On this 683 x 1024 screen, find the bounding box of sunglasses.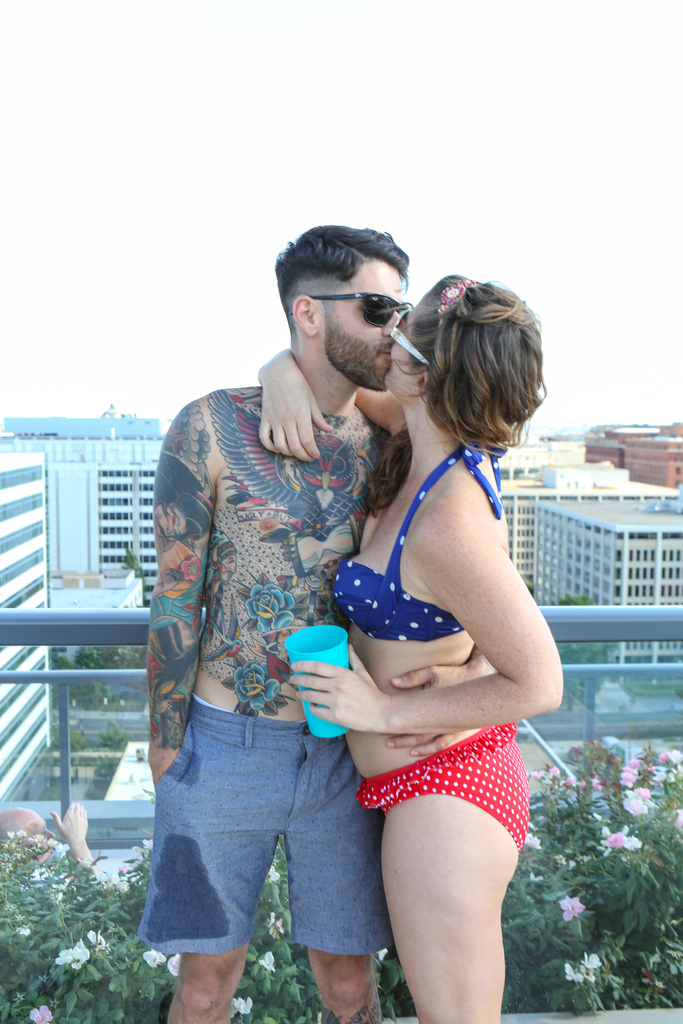
Bounding box: crop(390, 310, 421, 363).
